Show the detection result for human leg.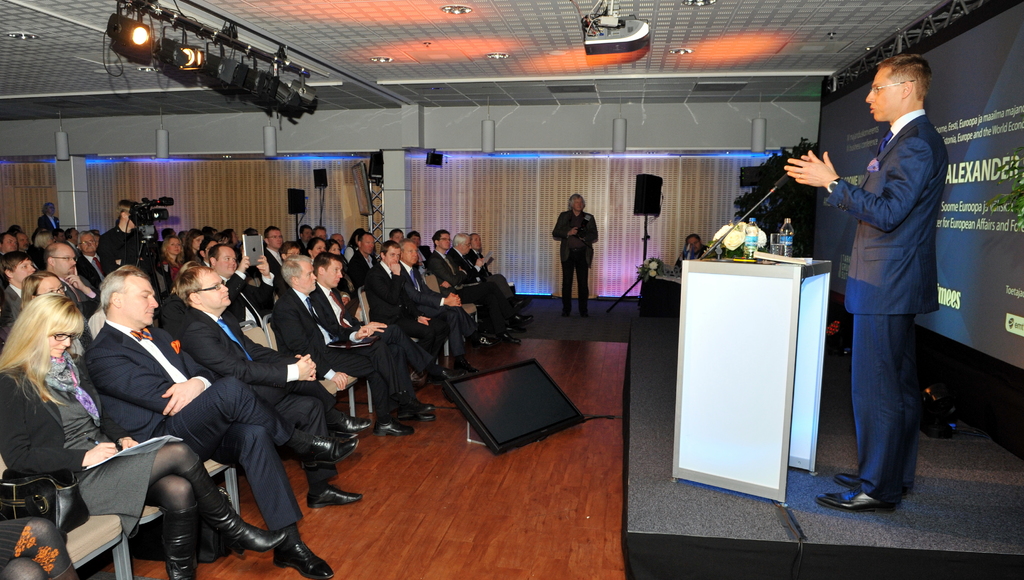
region(3, 559, 48, 579).
